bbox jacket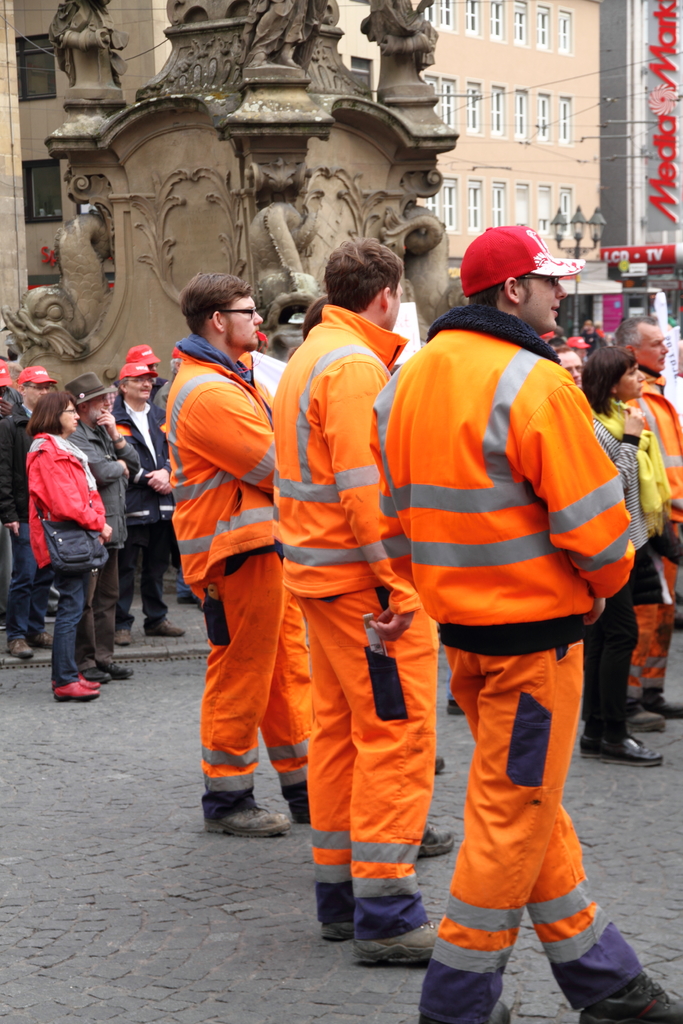
crop(17, 415, 108, 559)
